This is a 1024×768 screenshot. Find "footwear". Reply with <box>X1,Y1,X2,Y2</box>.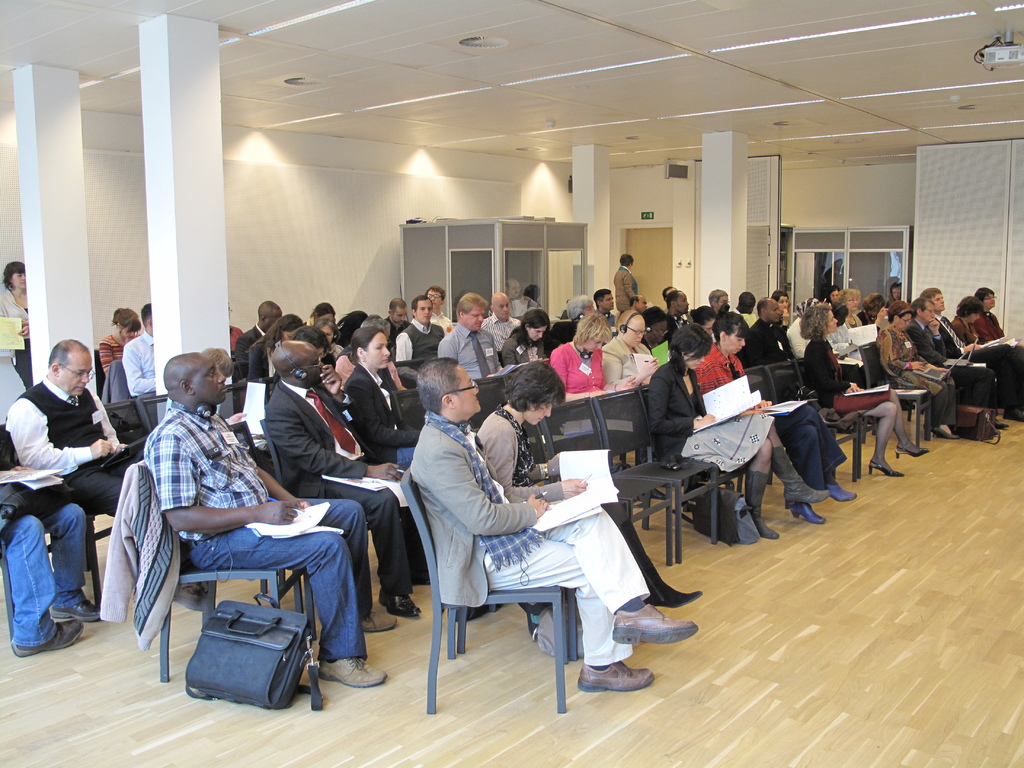
<box>577,660,650,691</box>.
